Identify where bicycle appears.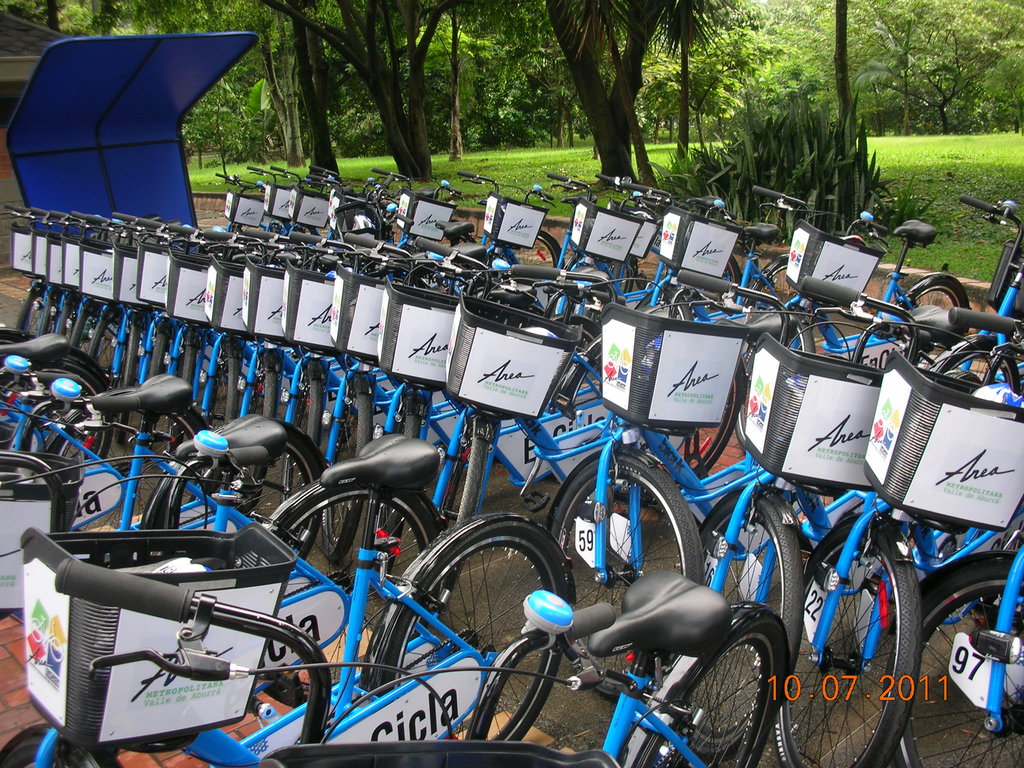
Appears at x1=344 y1=257 x2=556 y2=563.
